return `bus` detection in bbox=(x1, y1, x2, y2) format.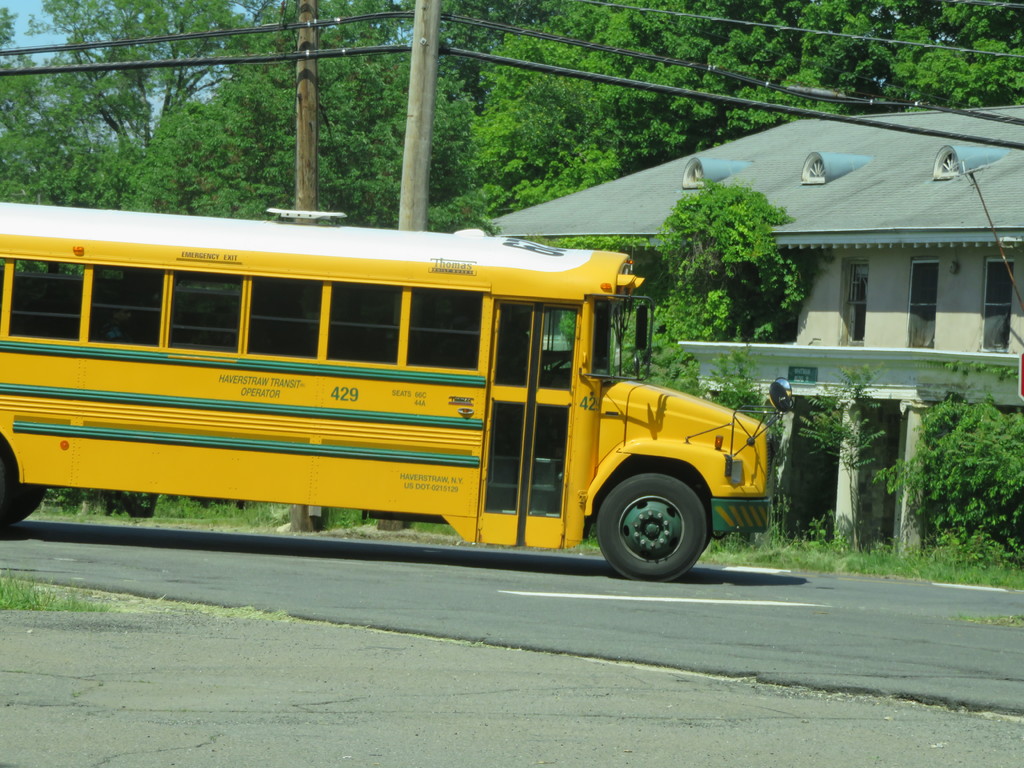
bbox=(0, 204, 793, 582).
